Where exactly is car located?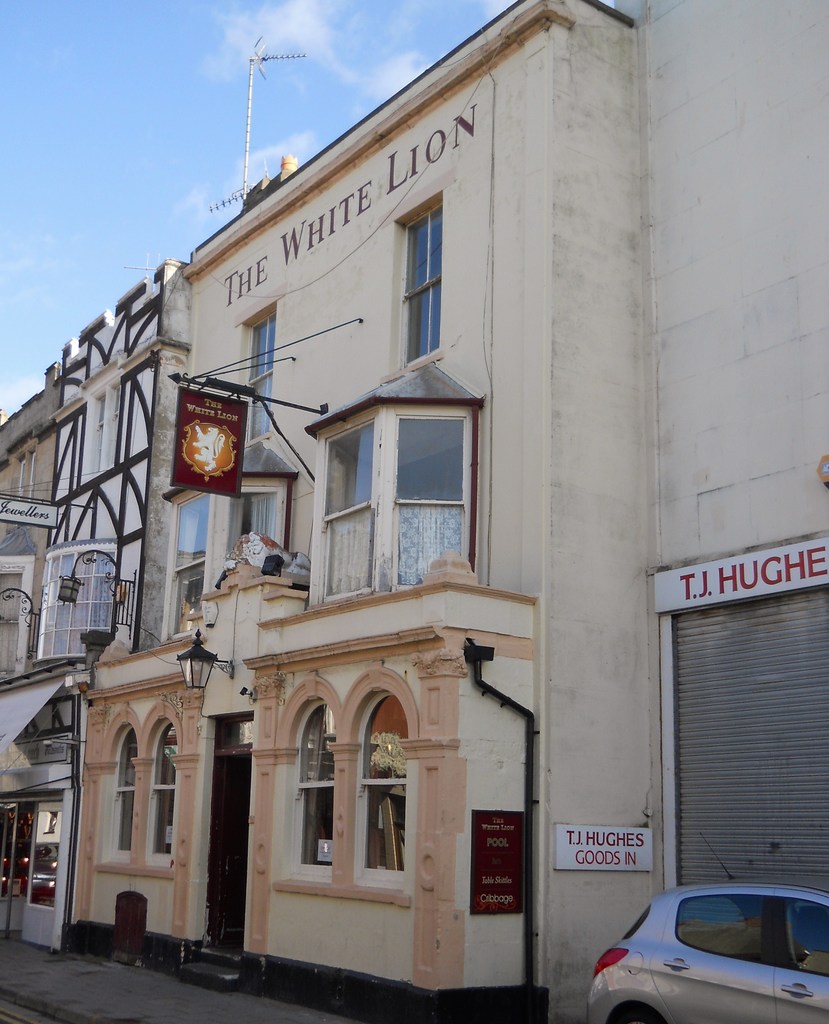
Its bounding box is 585:880:828:1022.
